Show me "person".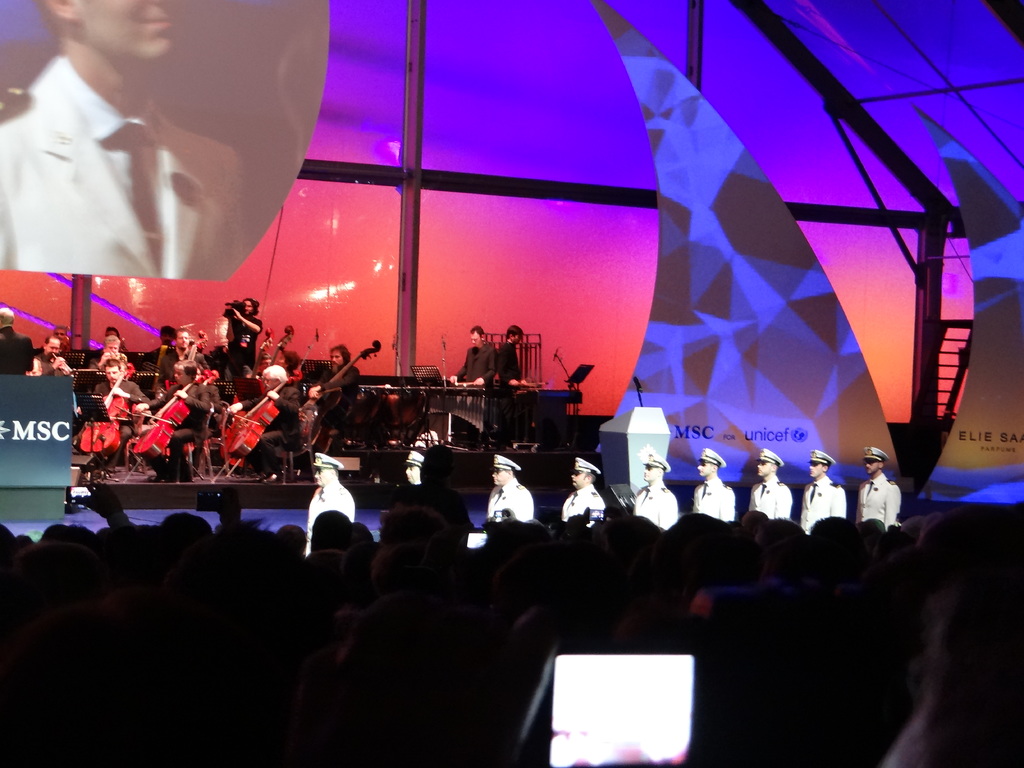
"person" is here: <bbox>221, 358, 308, 483</bbox>.
